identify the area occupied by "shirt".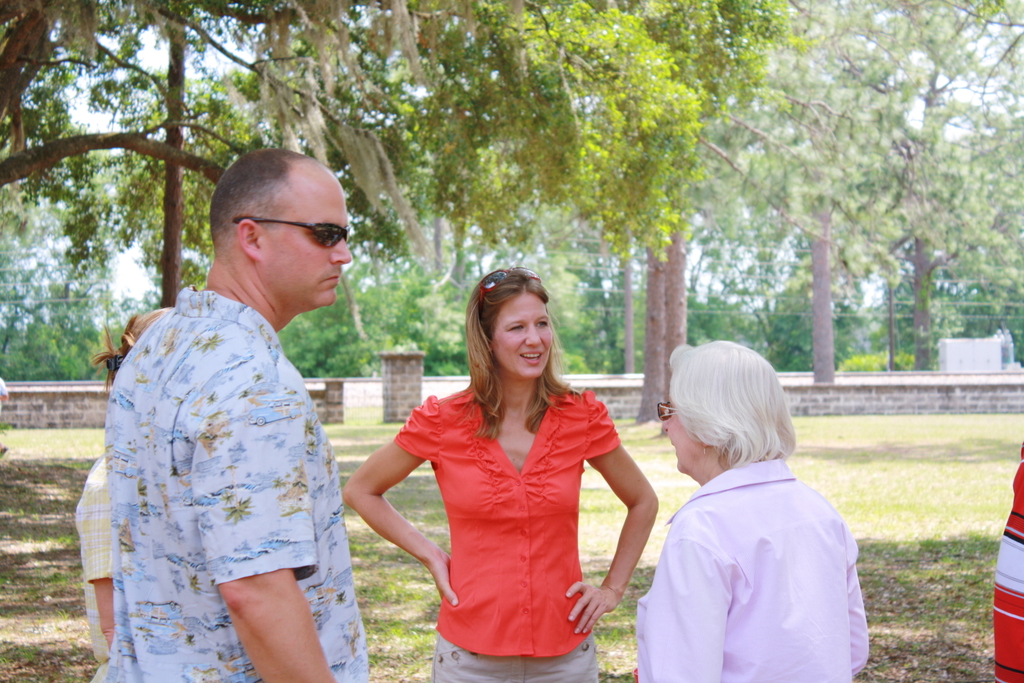
Area: select_region(103, 285, 369, 682).
